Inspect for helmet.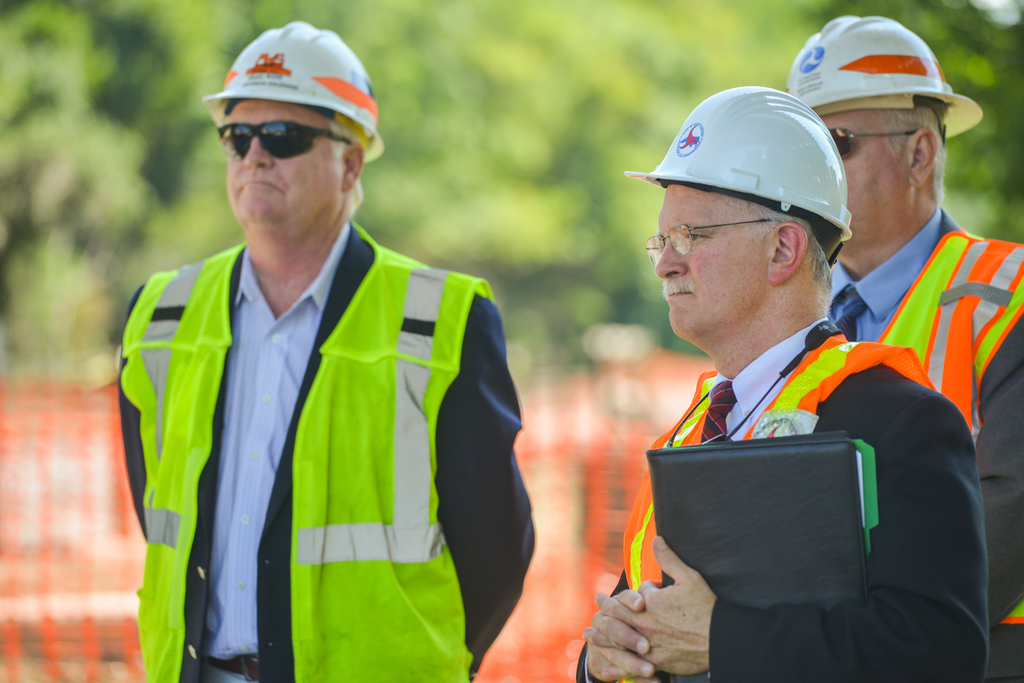
Inspection: bbox=(640, 88, 863, 291).
